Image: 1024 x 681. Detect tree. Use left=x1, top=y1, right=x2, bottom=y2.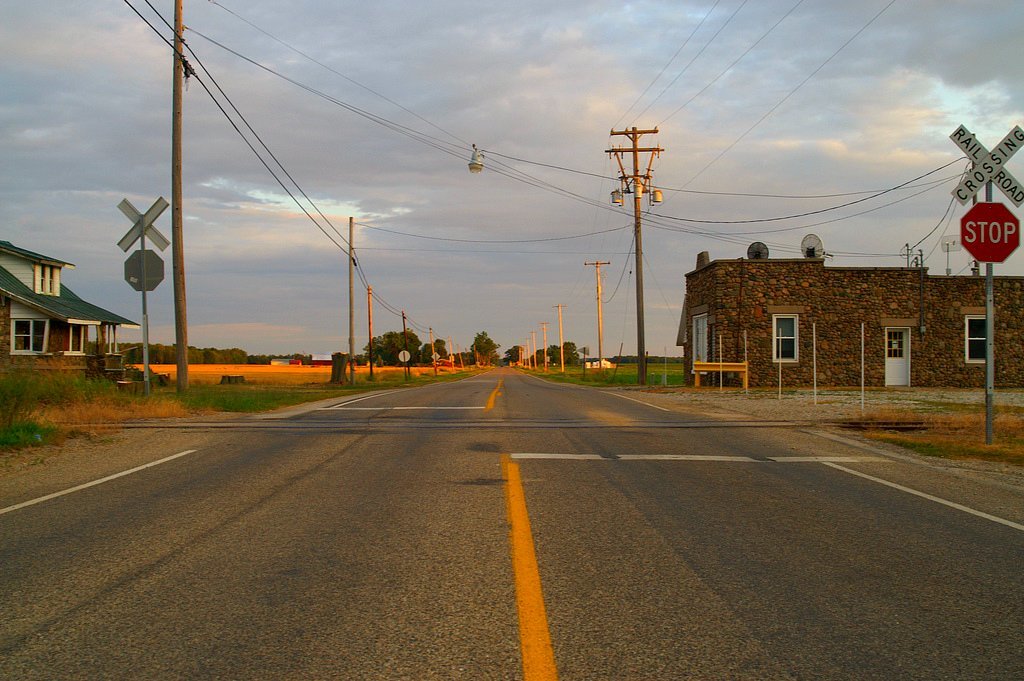
left=503, top=345, right=519, bottom=367.
